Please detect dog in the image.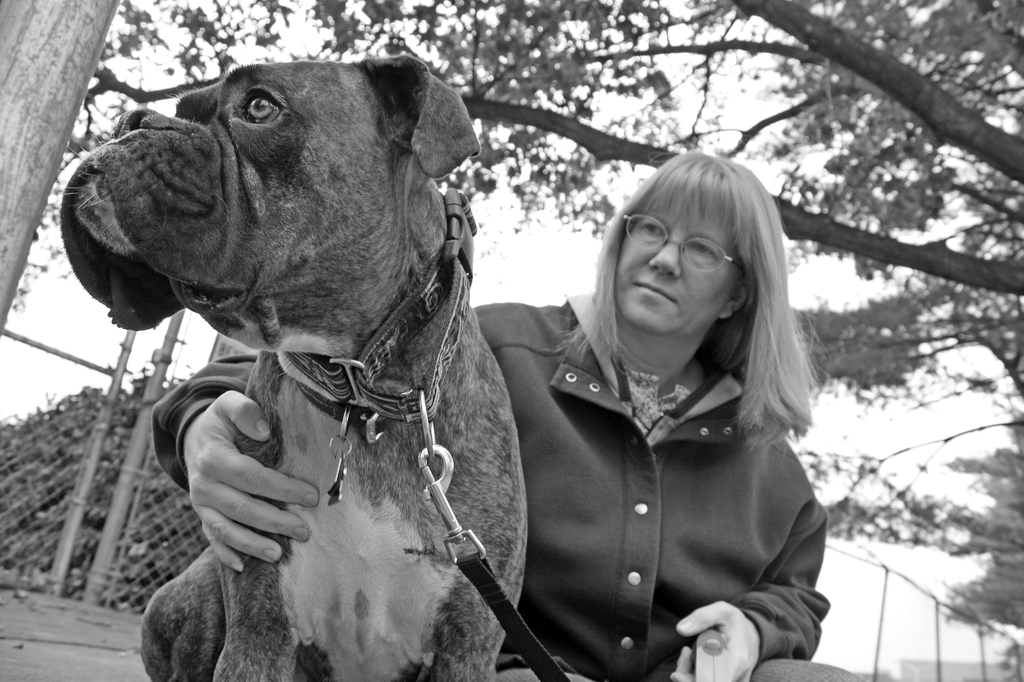
{"x1": 55, "y1": 52, "x2": 531, "y2": 681}.
